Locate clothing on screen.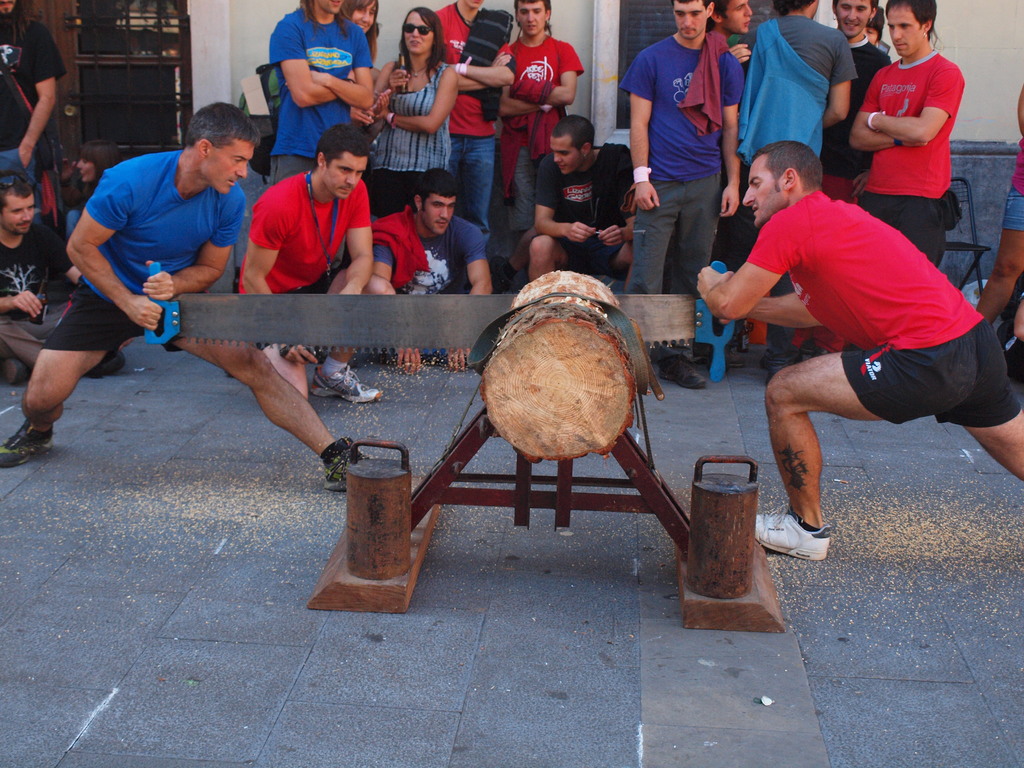
On screen at locate(361, 62, 456, 222).
